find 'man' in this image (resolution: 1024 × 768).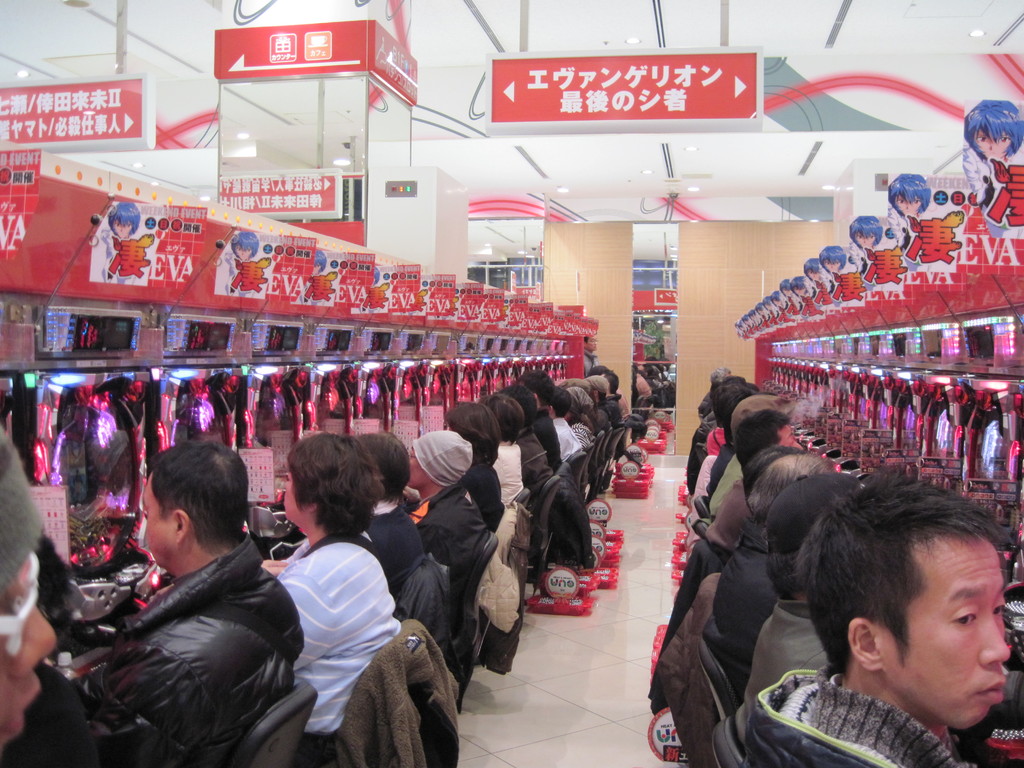
(left=742, top=470, right=1017, bottom=767).
